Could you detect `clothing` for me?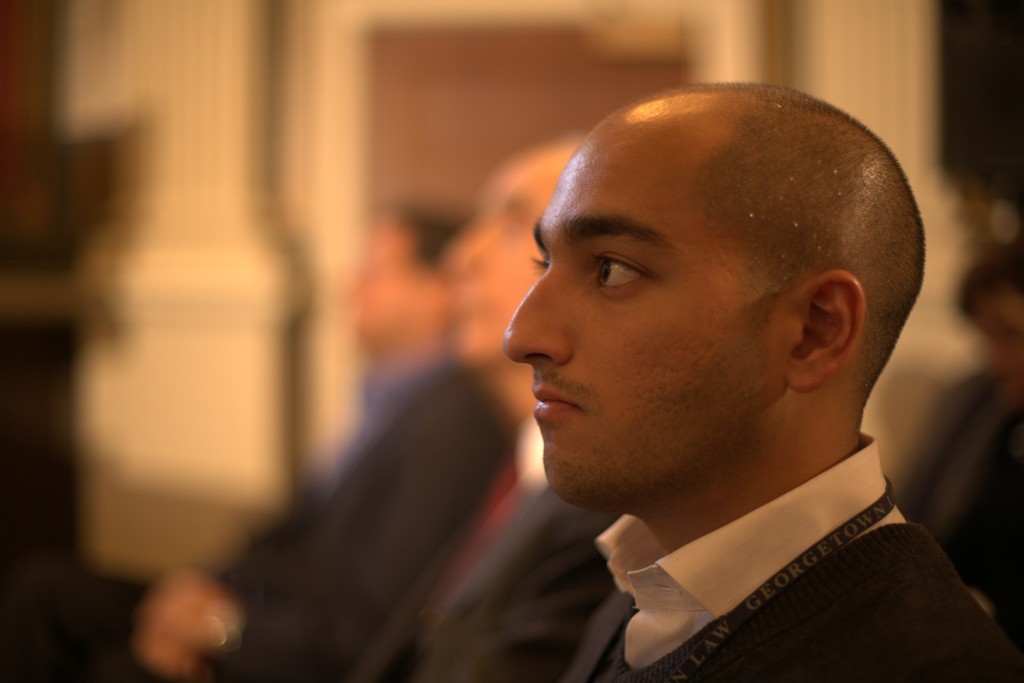
Detection result: region(195, 347, 505, 682).
